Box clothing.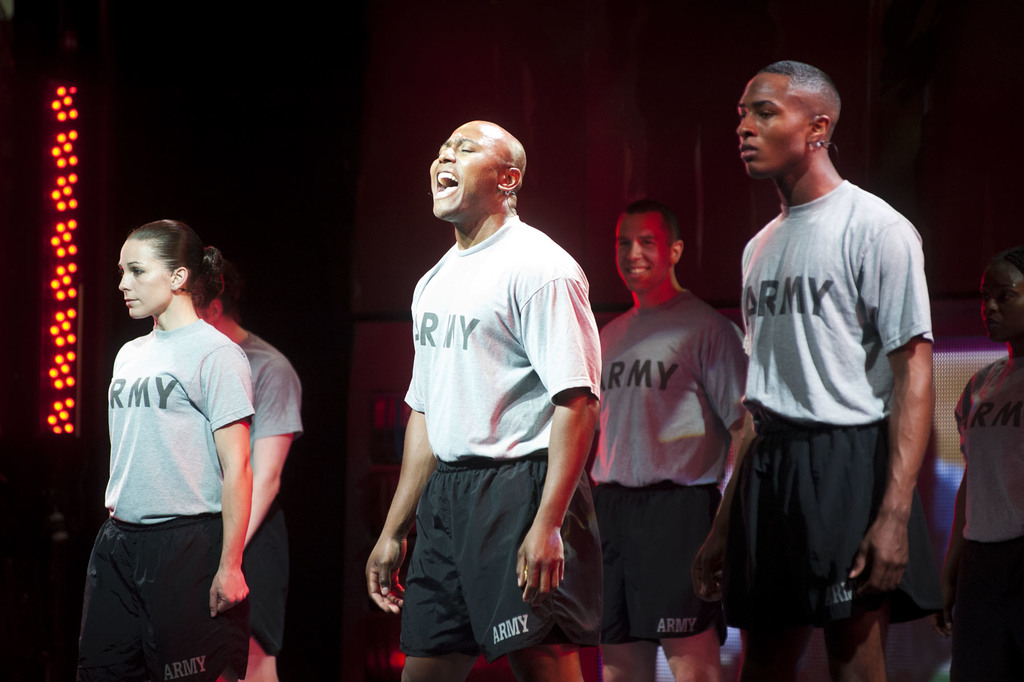
locate(581, 291, 748, 640).
